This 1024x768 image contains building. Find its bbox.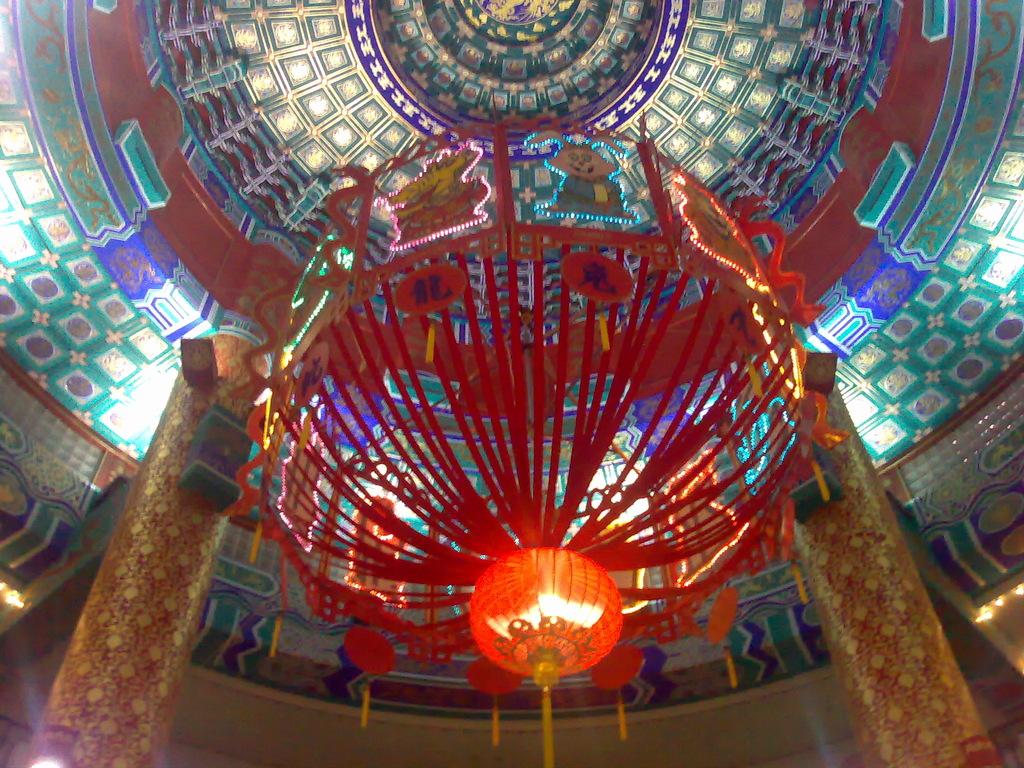
{"x1": 0, "y1": 0, "x2": 1023, "y2": 767}.
